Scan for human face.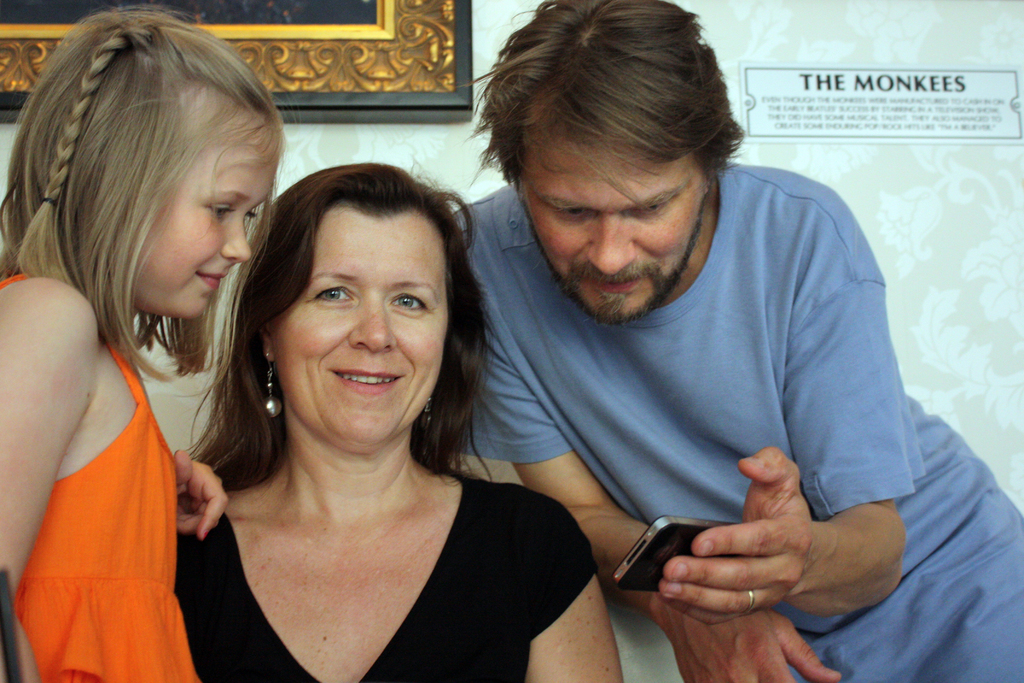
Scan result: 515/157/705/324.
